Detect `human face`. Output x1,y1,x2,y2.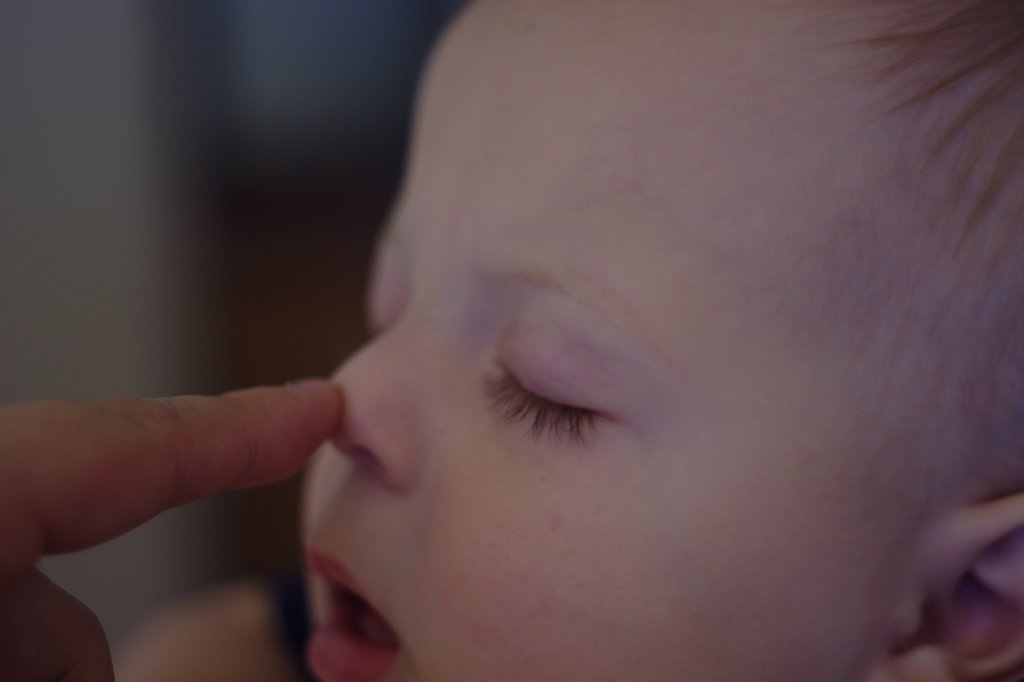
307,0,862,681.
